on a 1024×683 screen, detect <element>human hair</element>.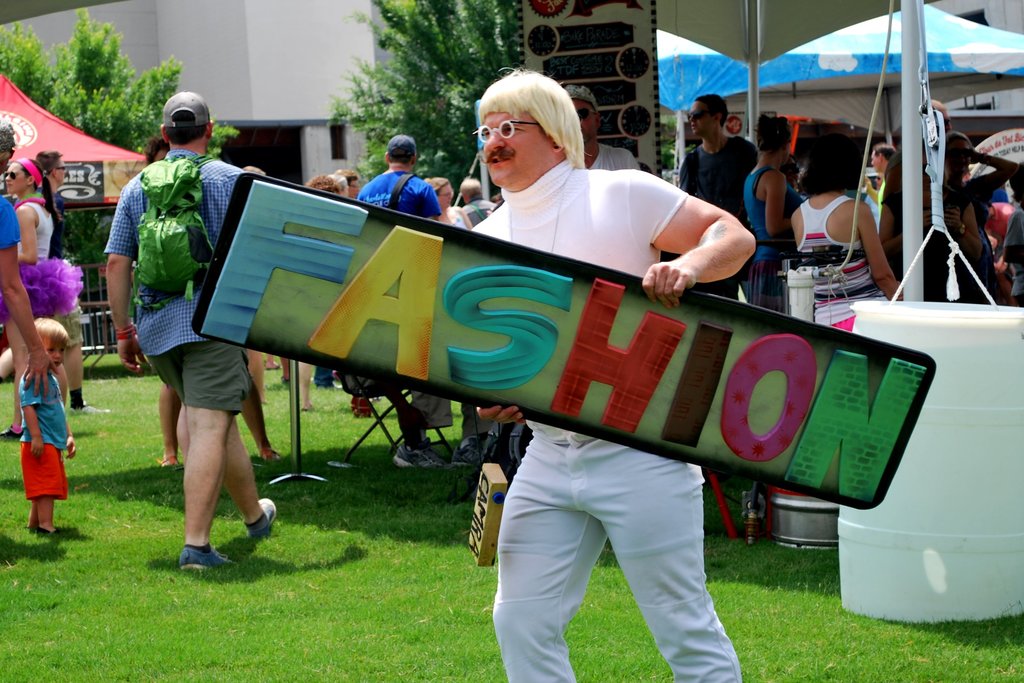
left=301, top=175, right=337, bottom=199.
